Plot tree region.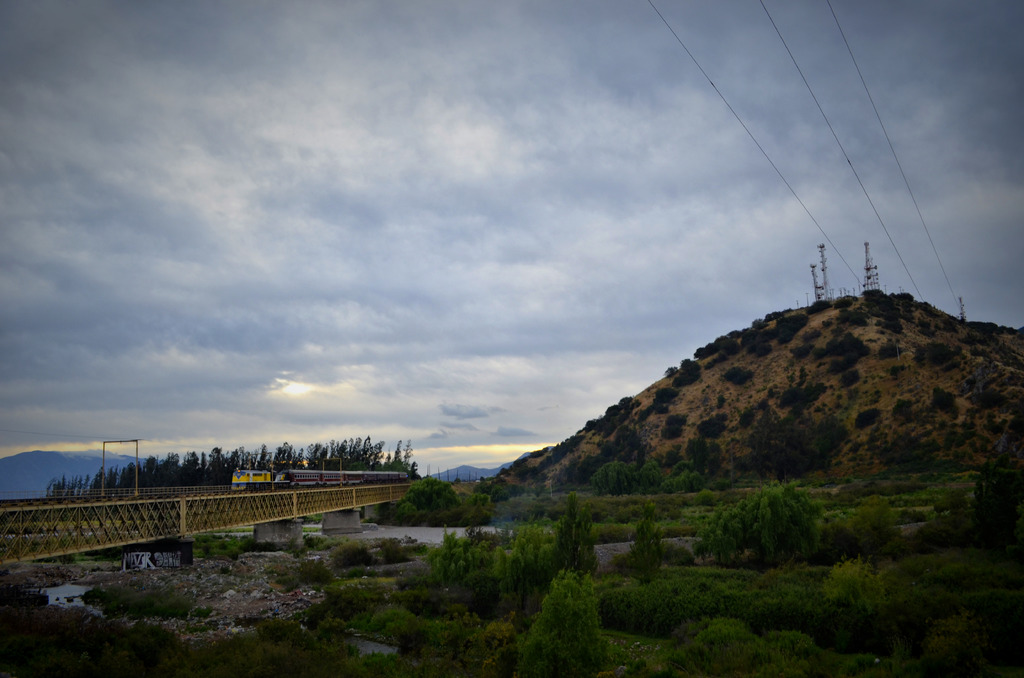
Plotted at select_region(695, 476, 824, 587).
